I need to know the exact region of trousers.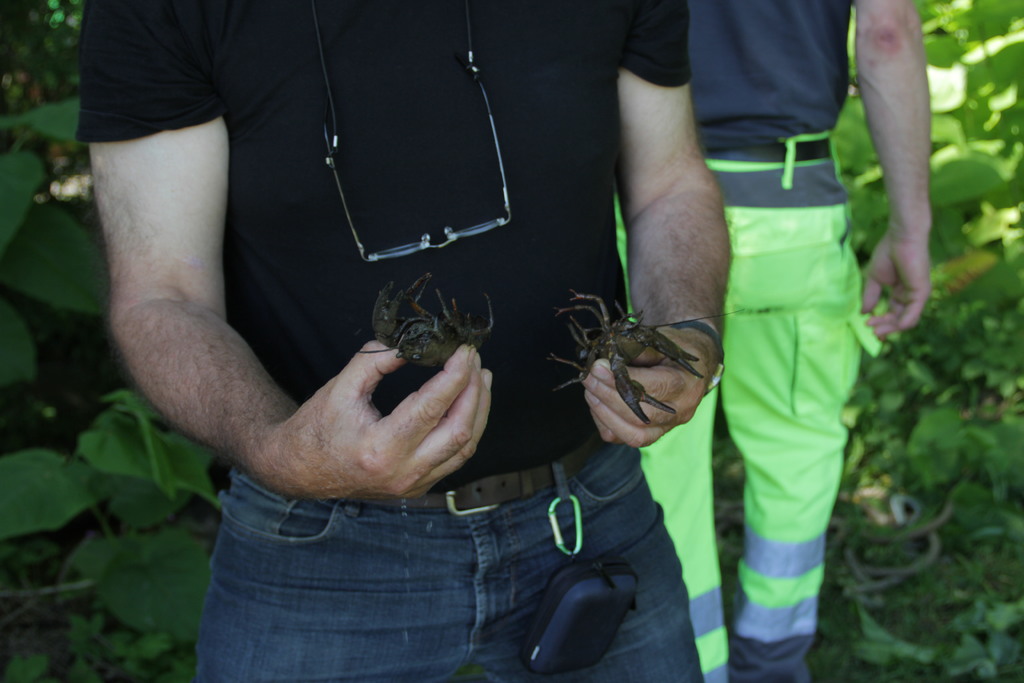
Region: x1=190, y1=468, x2=702, y2=682.
